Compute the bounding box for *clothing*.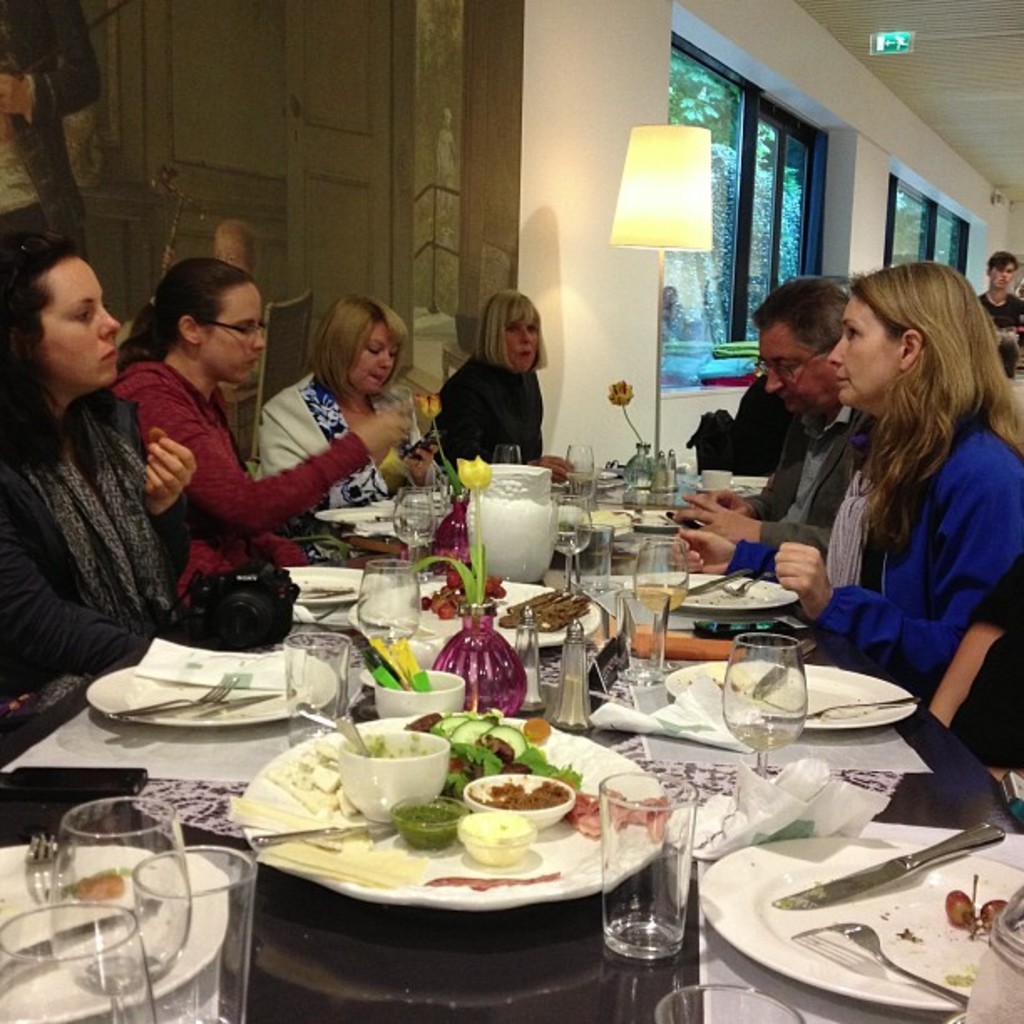
(723, 417, 1022, 708).
